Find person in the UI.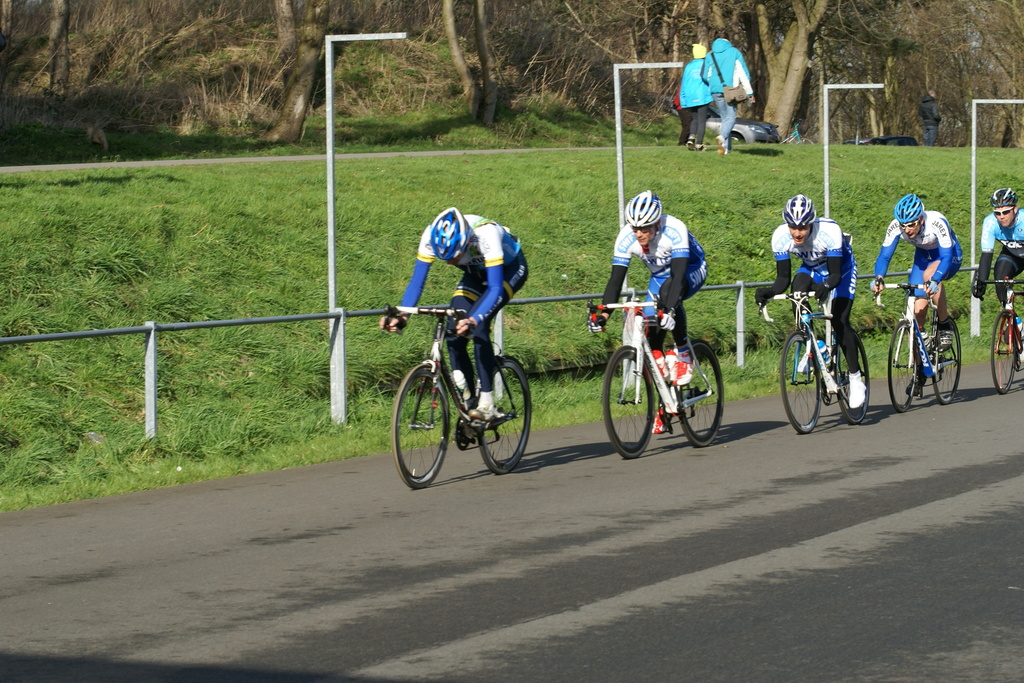
UI element at box(971, 186, 1023, 366).
